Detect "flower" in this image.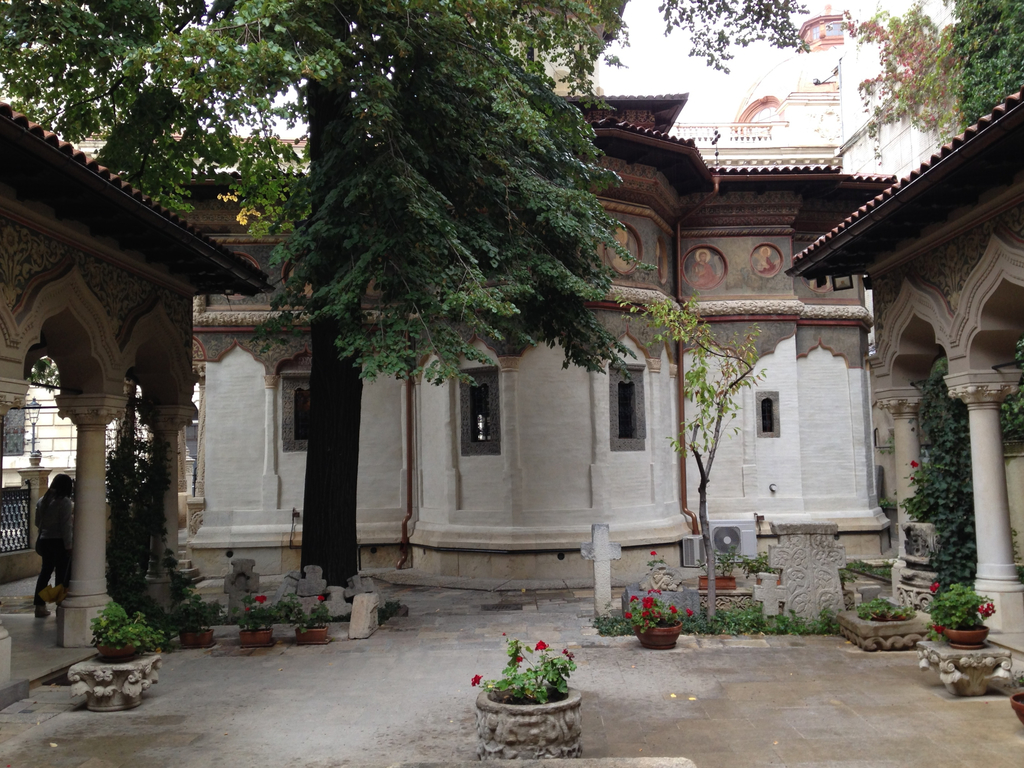
Detection: 911:461:920:468.
